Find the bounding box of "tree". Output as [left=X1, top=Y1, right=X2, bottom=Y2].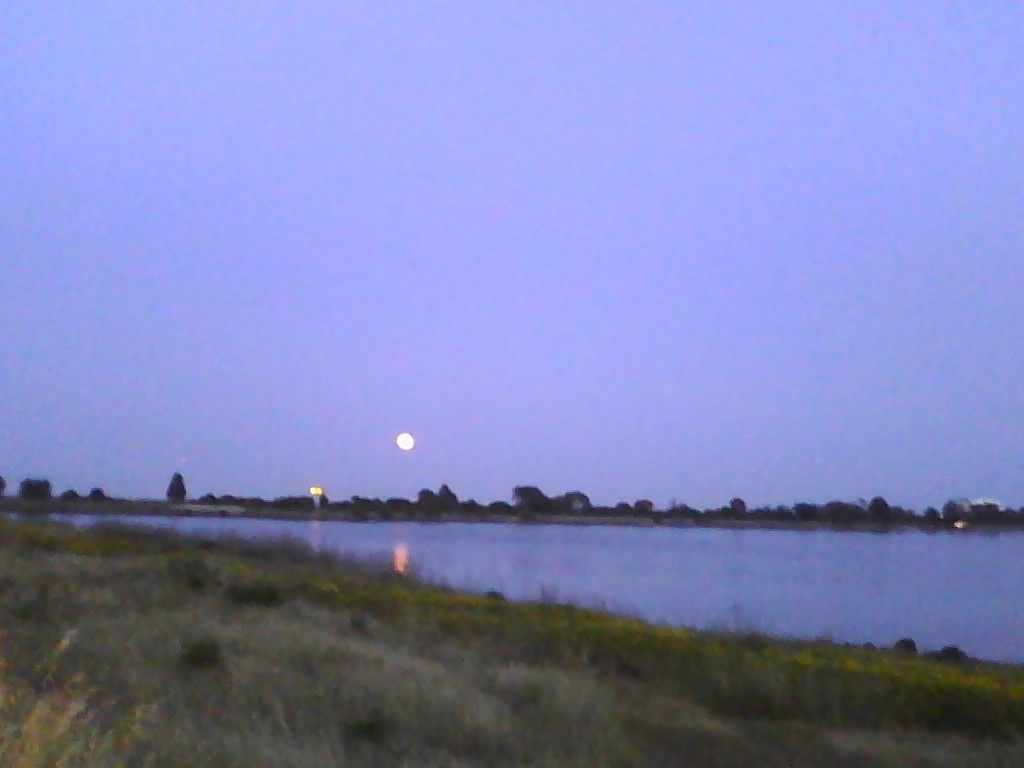
[left=509, top=480, right=549, bottom=509].
